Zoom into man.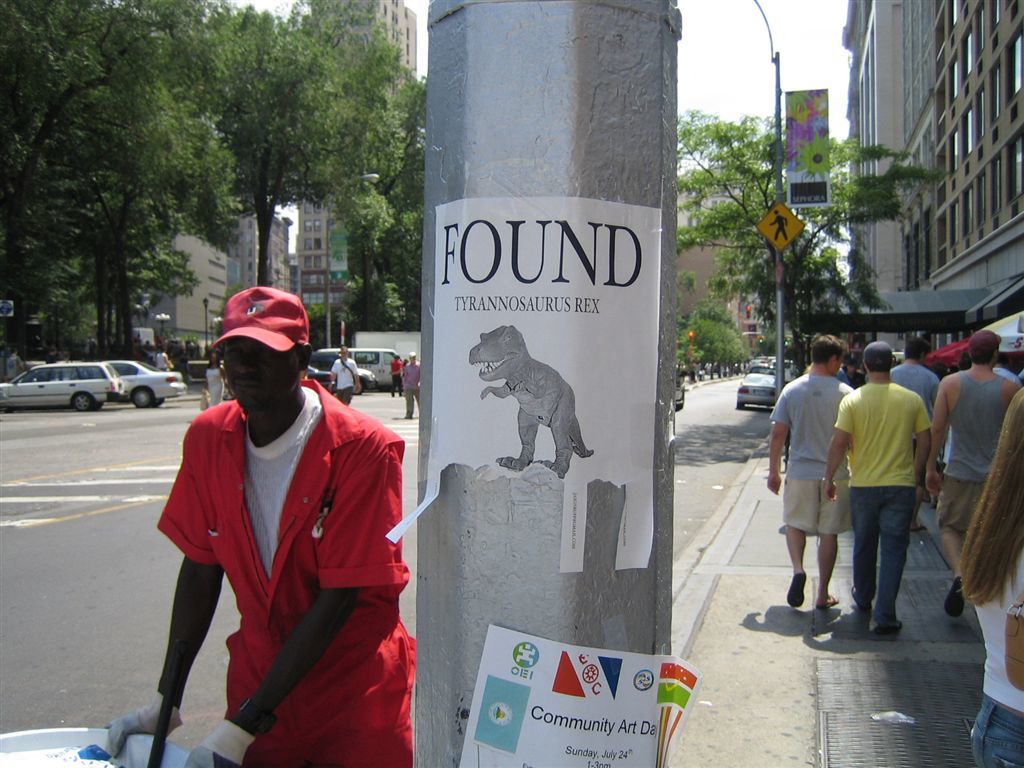
Zoom target: Rect(402, 349, 420, 419).
